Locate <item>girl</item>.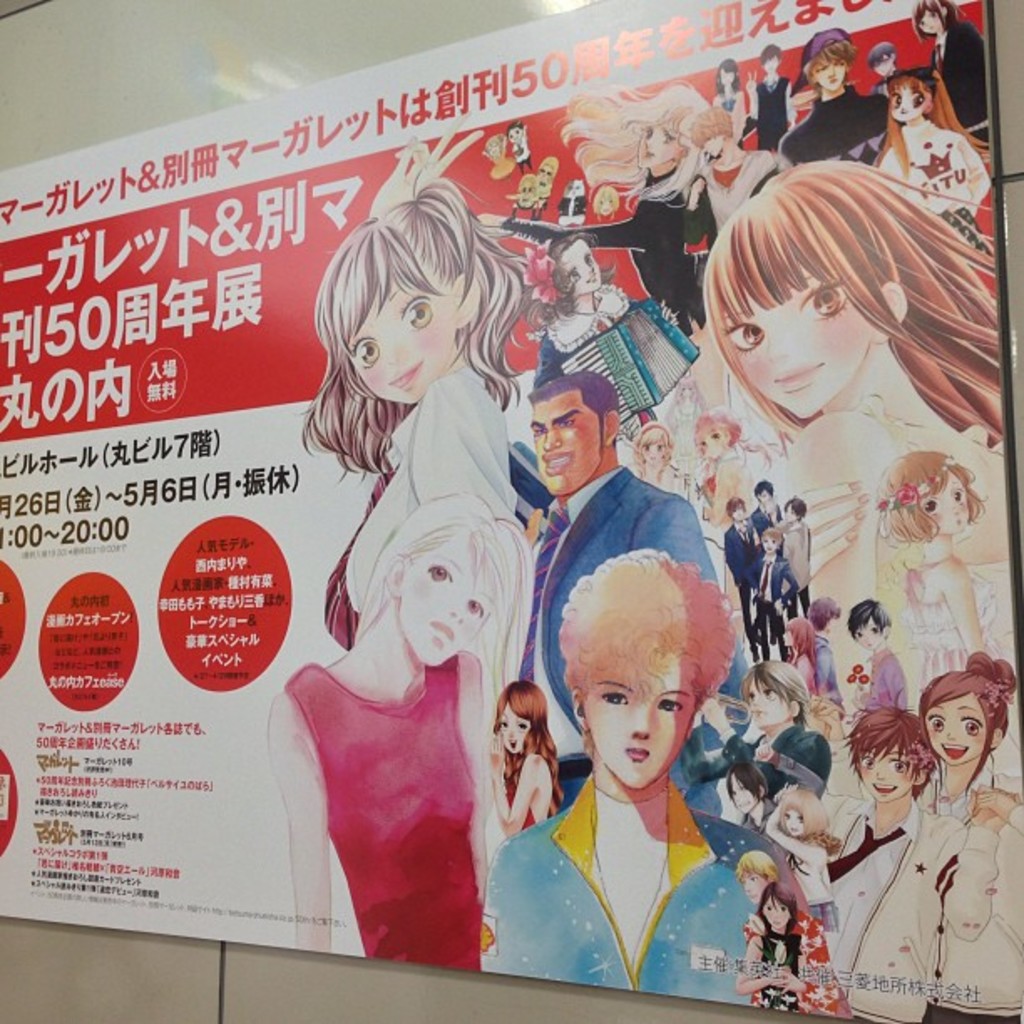
Bounding box: <region>300, 99, 529, 654</region>.
